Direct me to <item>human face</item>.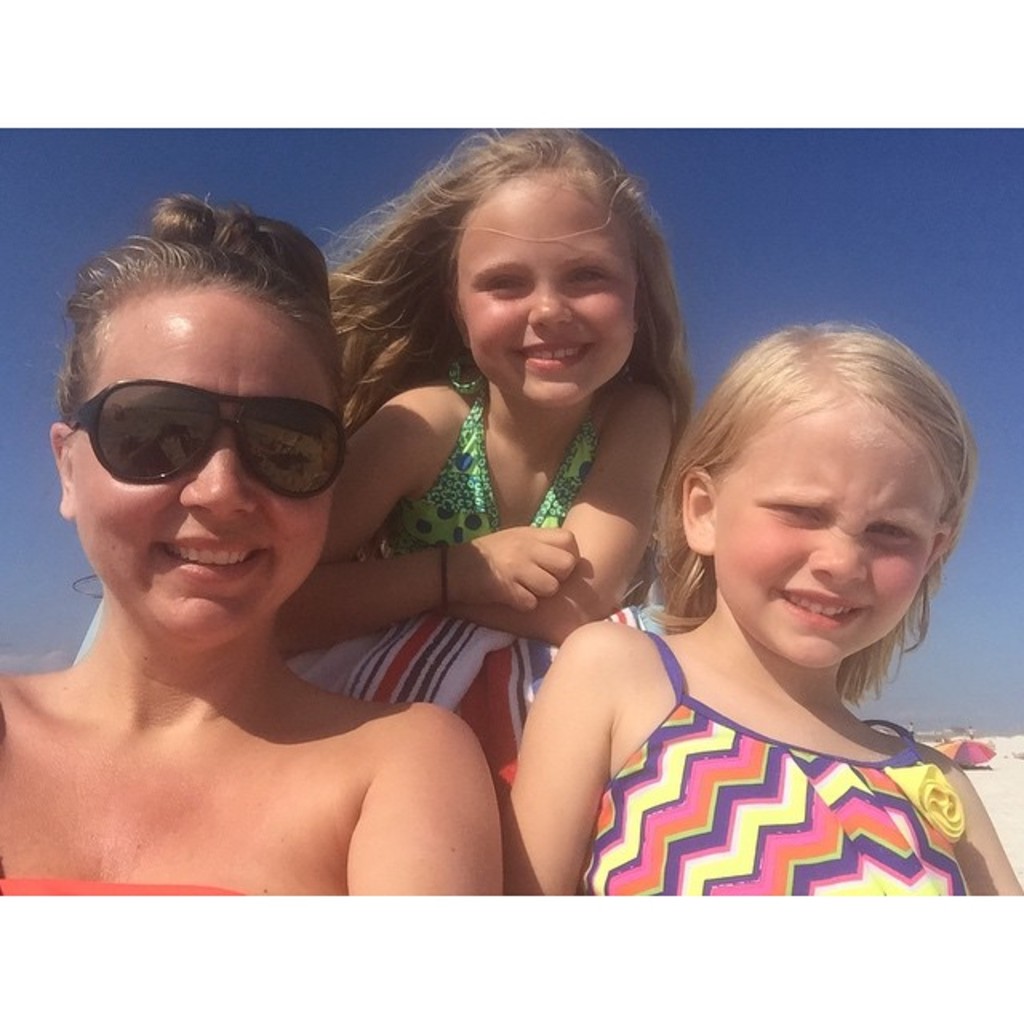
Direction: bbox(466, 182, 640, 411).
